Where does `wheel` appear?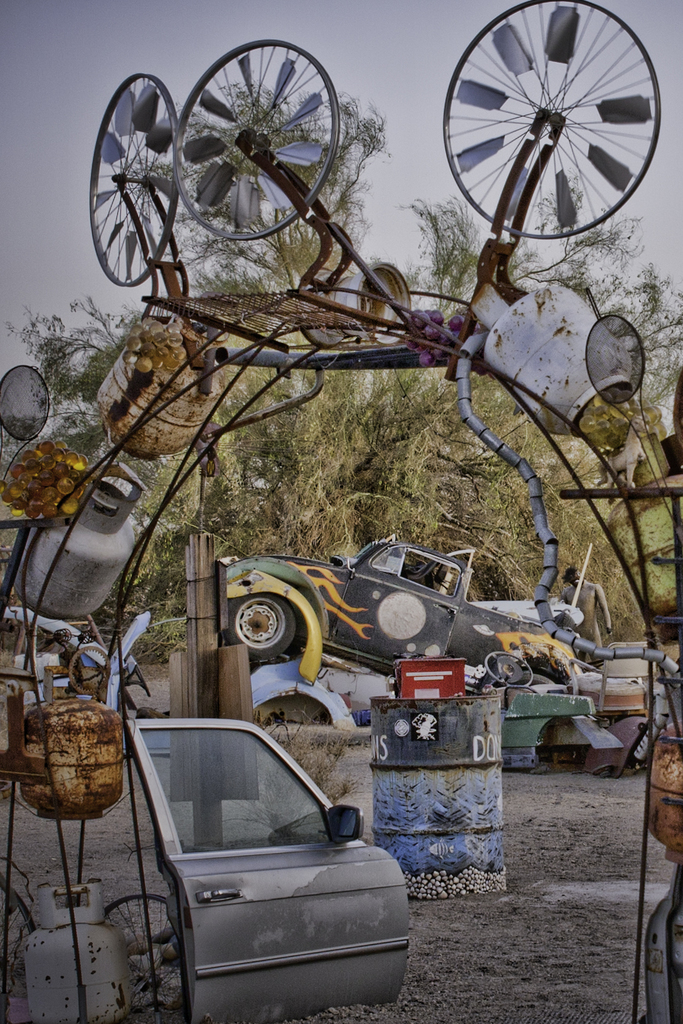
Appears at {"left": 448, "top": 0, "right": 672, "bottom": 241}.
